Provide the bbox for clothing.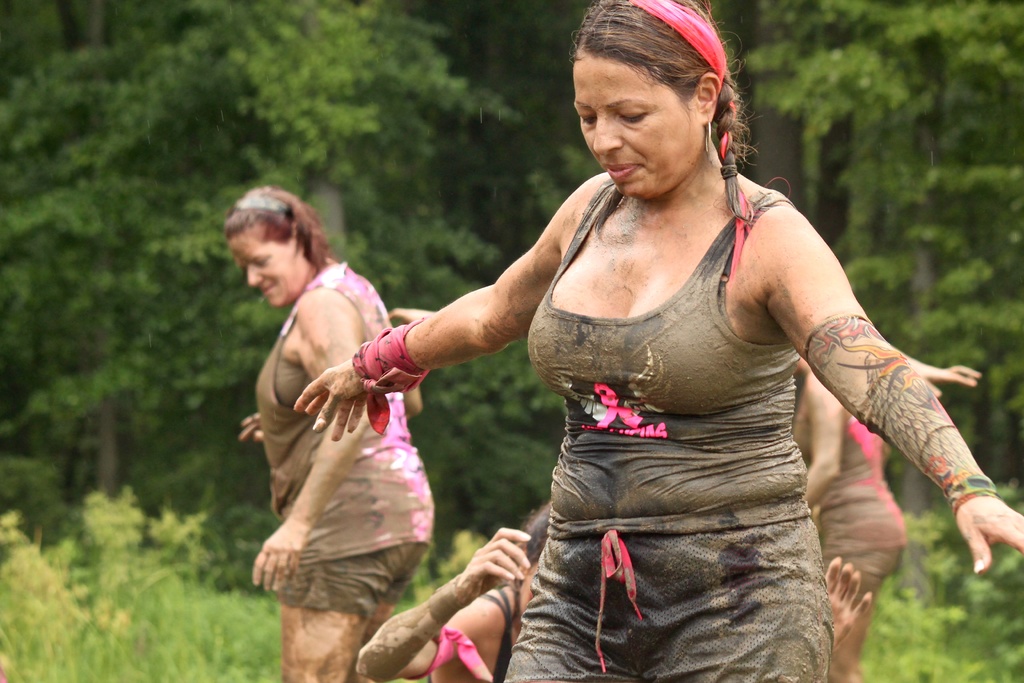
<box>236,255,449,640</box>.
